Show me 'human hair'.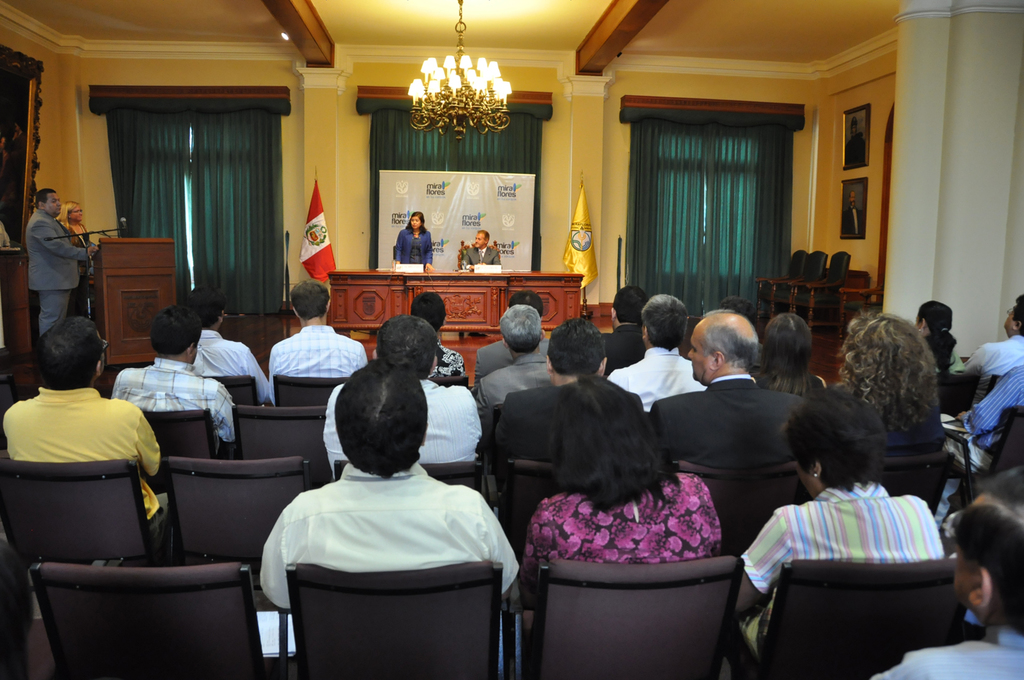
'human hair' is here: 54 203 78 242.
